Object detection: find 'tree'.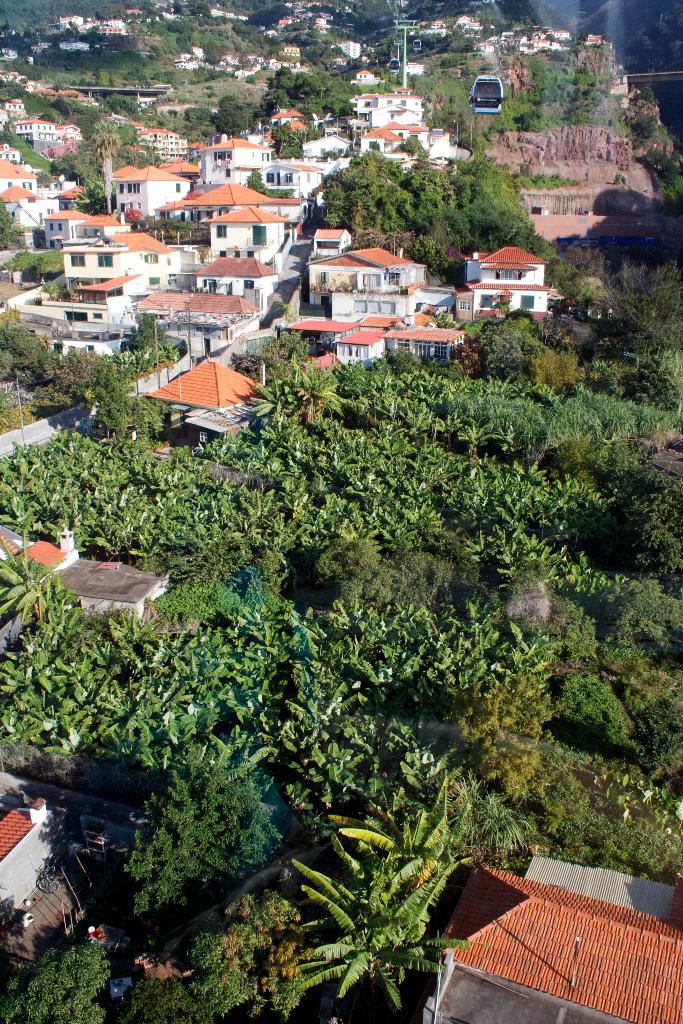
[x1=167, y1=121, x2=213, y2=140].
